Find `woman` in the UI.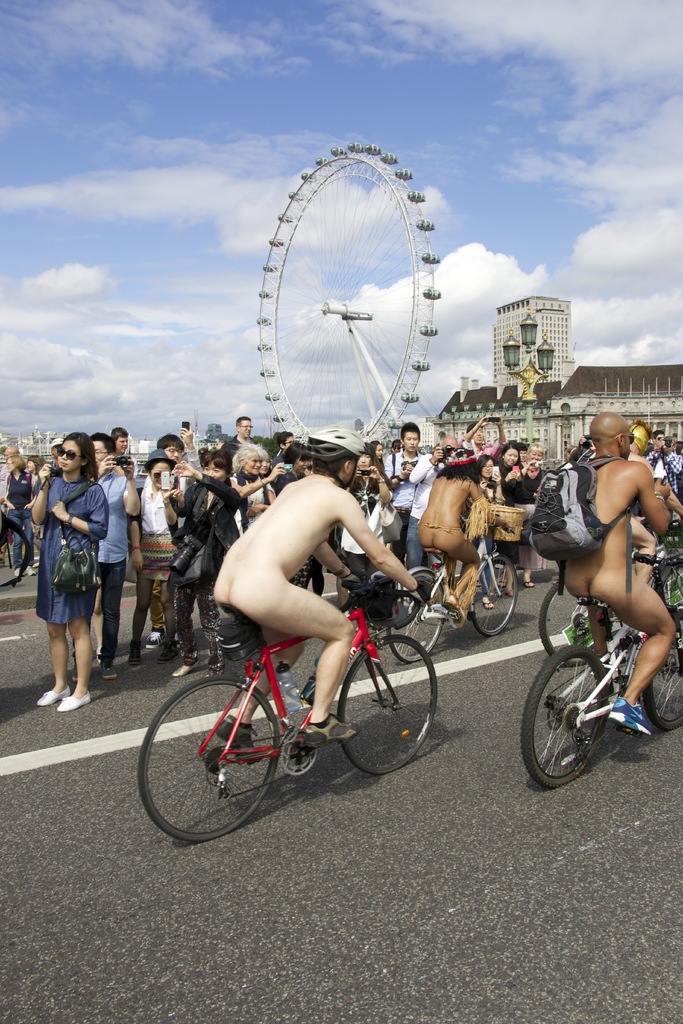
UI element at [493, 447, 530, 588].
